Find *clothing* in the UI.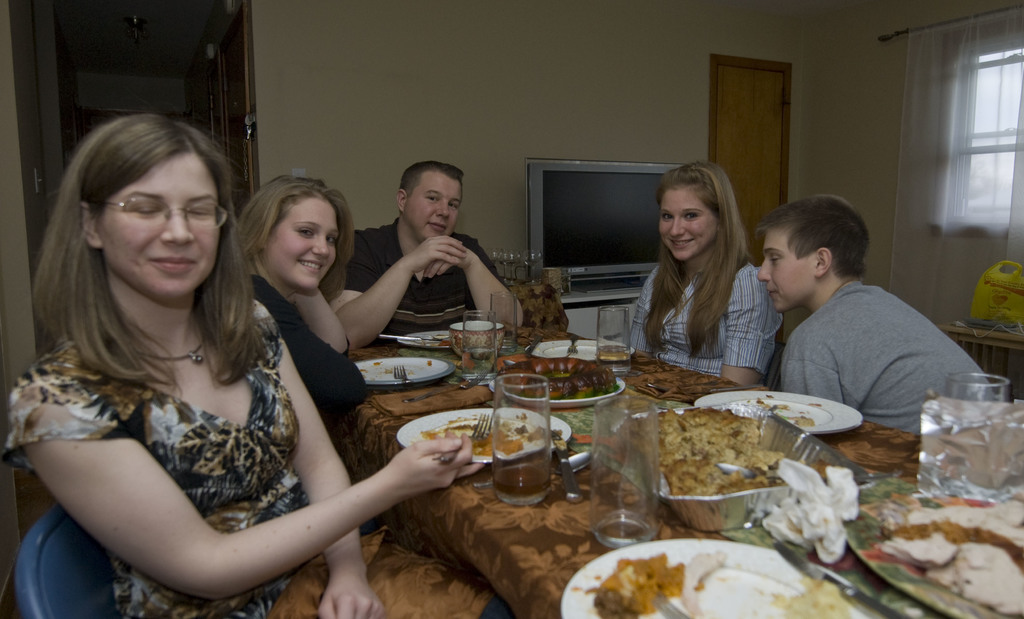
UI element at <region>611, 255, 790, 382</region>.
